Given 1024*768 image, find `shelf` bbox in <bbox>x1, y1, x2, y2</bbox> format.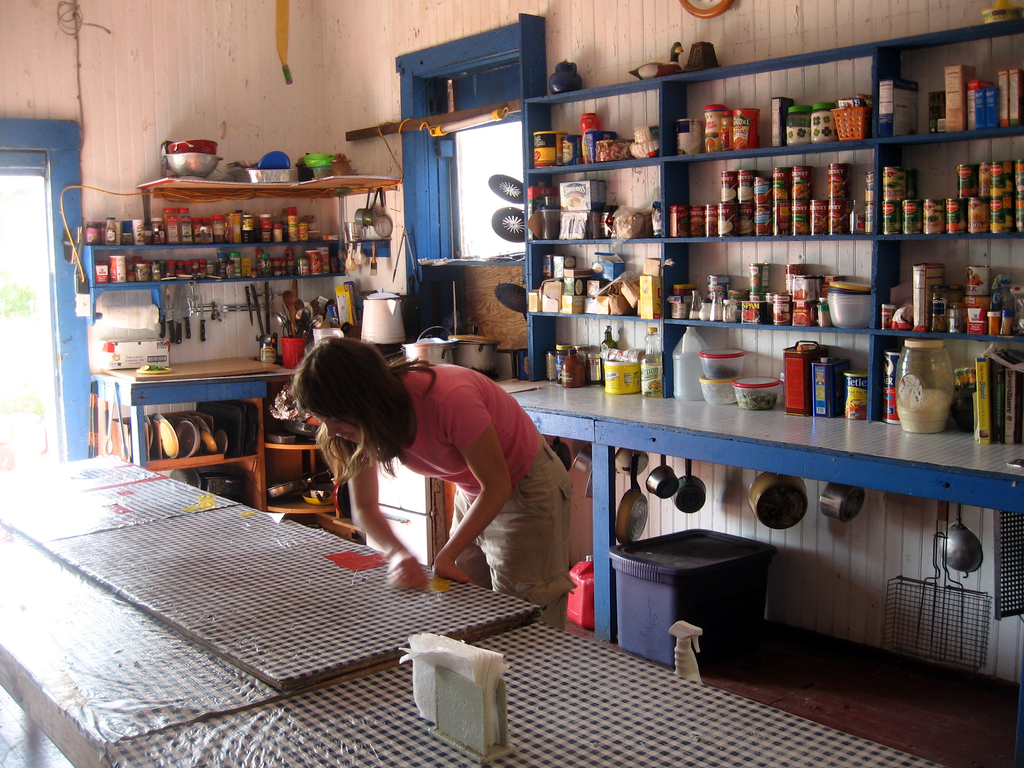
<bbox>879, 143, 1023, 262</bbox>.
